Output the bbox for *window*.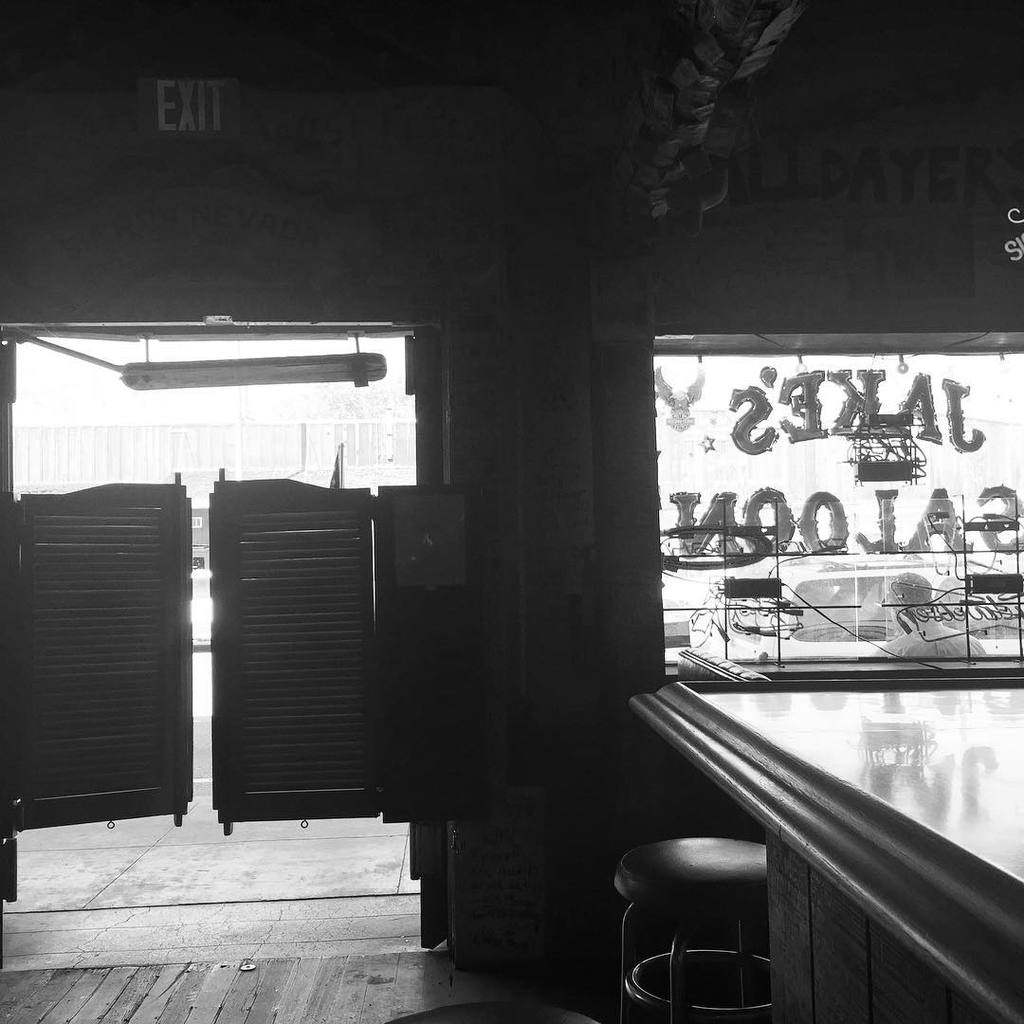
(653,330,1022,674).
